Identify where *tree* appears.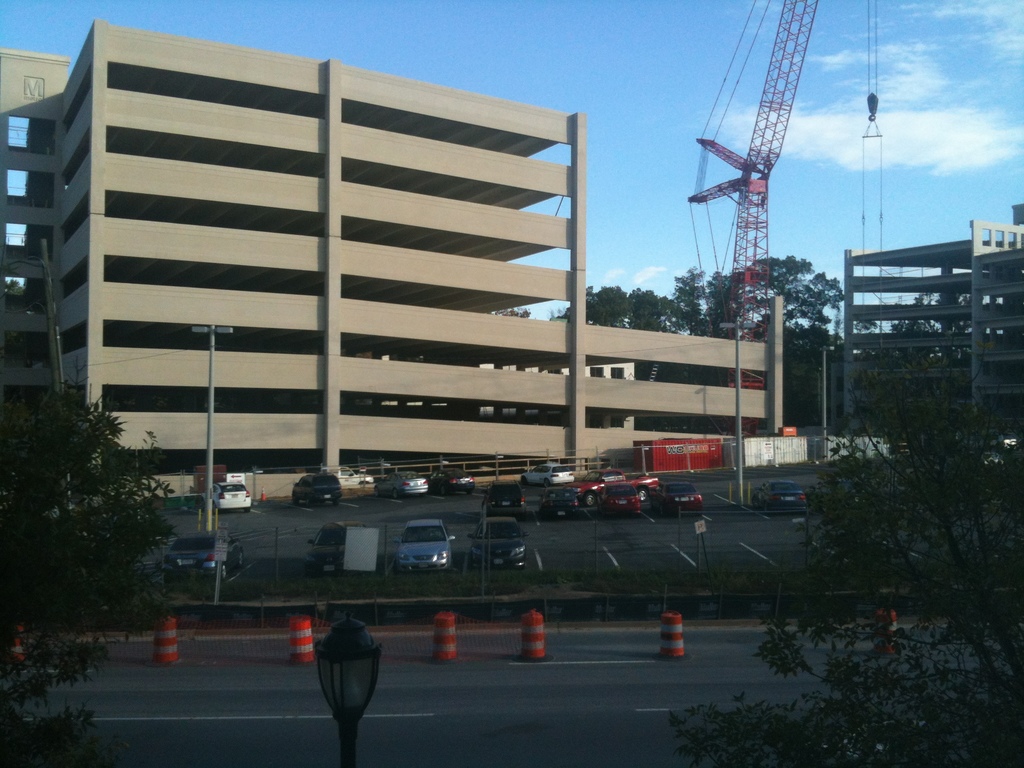
Appears at [0, 360, 196, 767].
